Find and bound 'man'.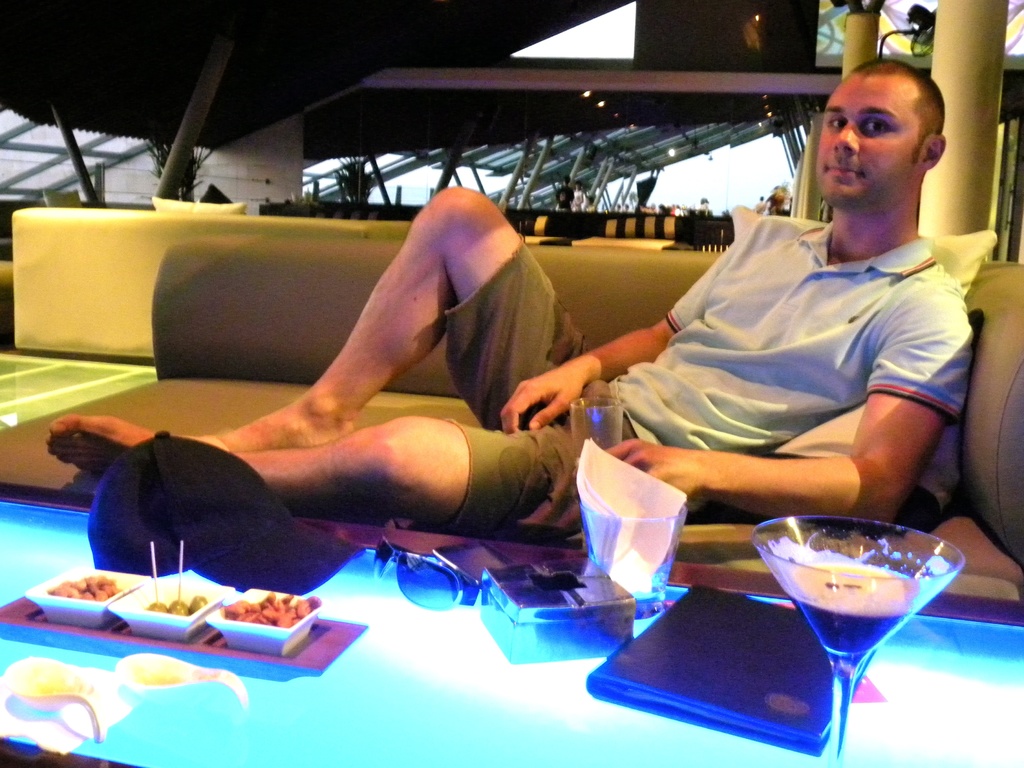
Bound: {"left": 44, "top": 54, "right": 973, "bottom": 536}.
